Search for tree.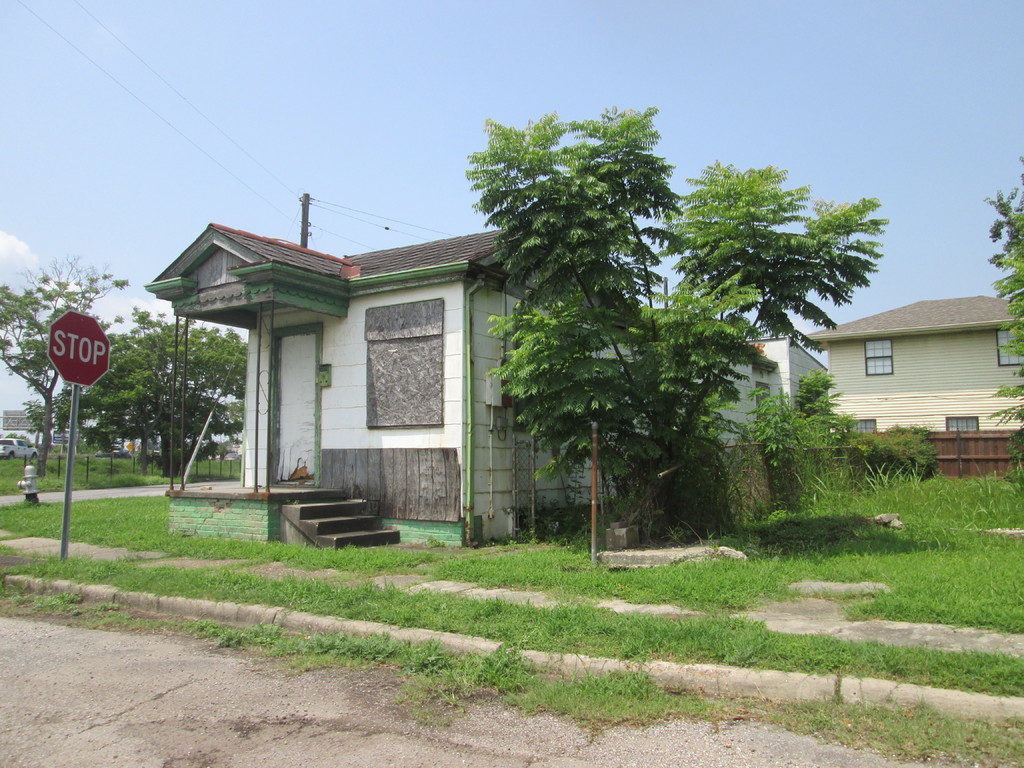
Found at [x1=26, y1=315, x2=255, y2=479].
